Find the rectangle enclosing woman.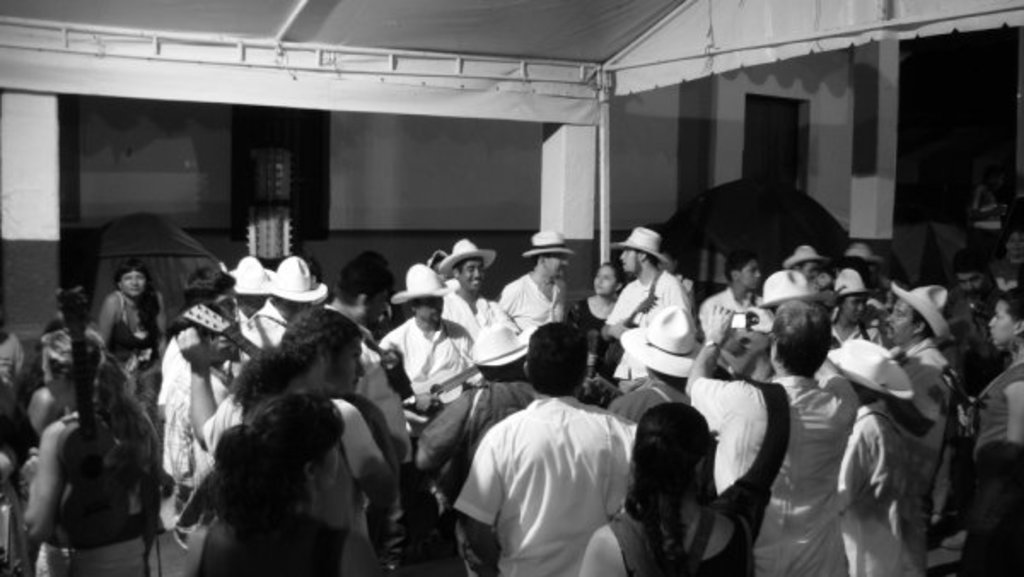
region(577, 398, 761, 575).
